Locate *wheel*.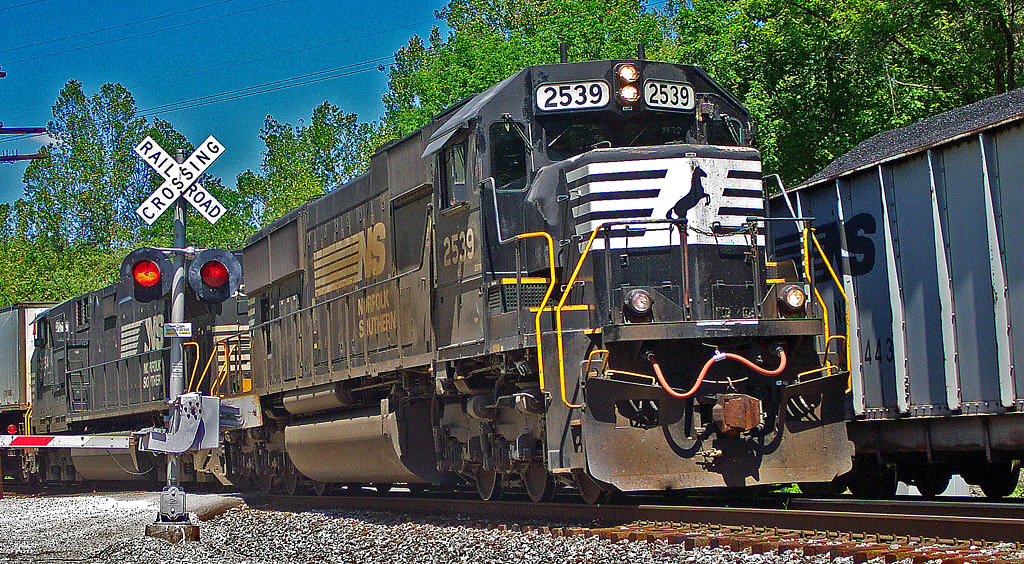
Bounding box: BBox(279, 466, 299, 500).
